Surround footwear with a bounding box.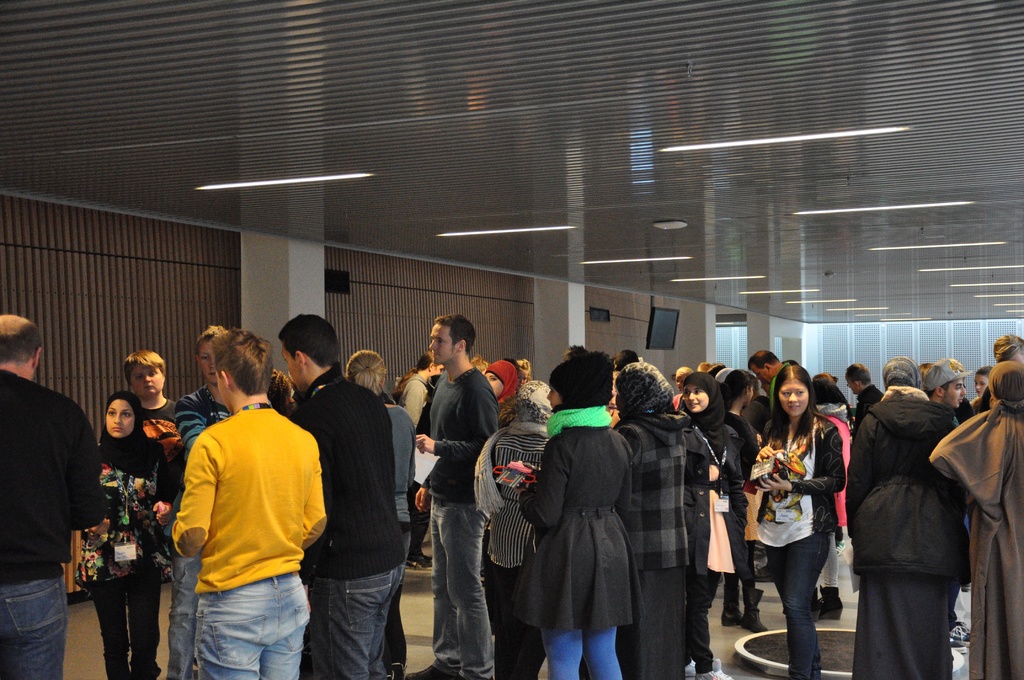
<box>733,592,771,632</box>.
